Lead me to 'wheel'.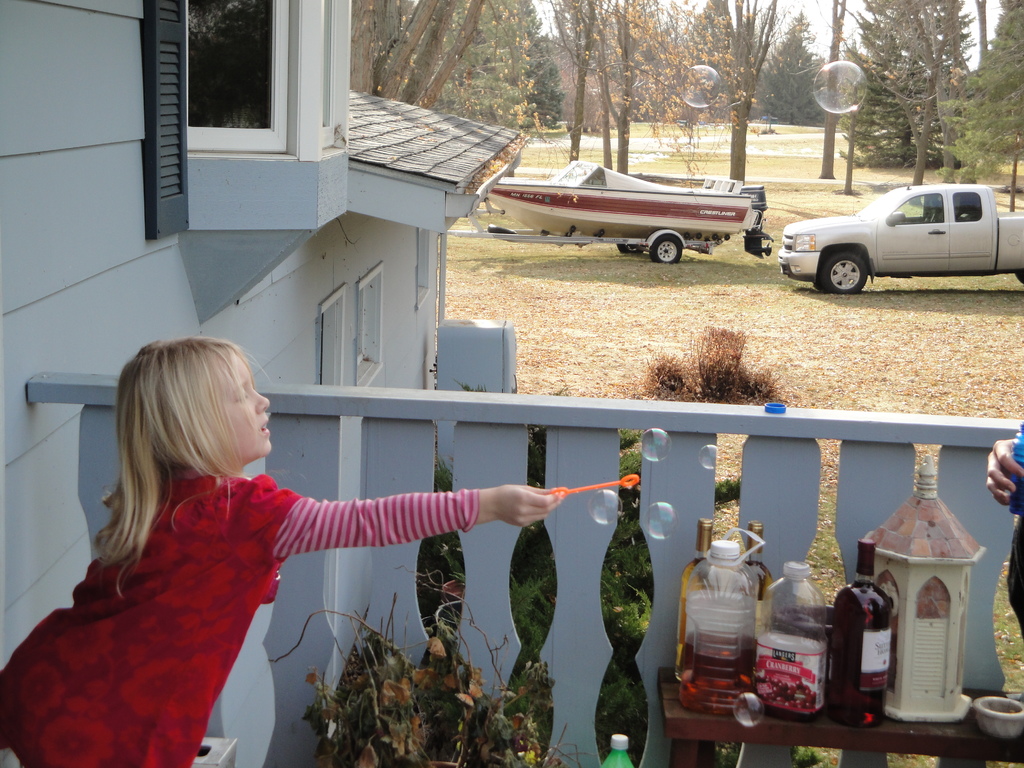
Lead to box(817, 254, 867, 295).
